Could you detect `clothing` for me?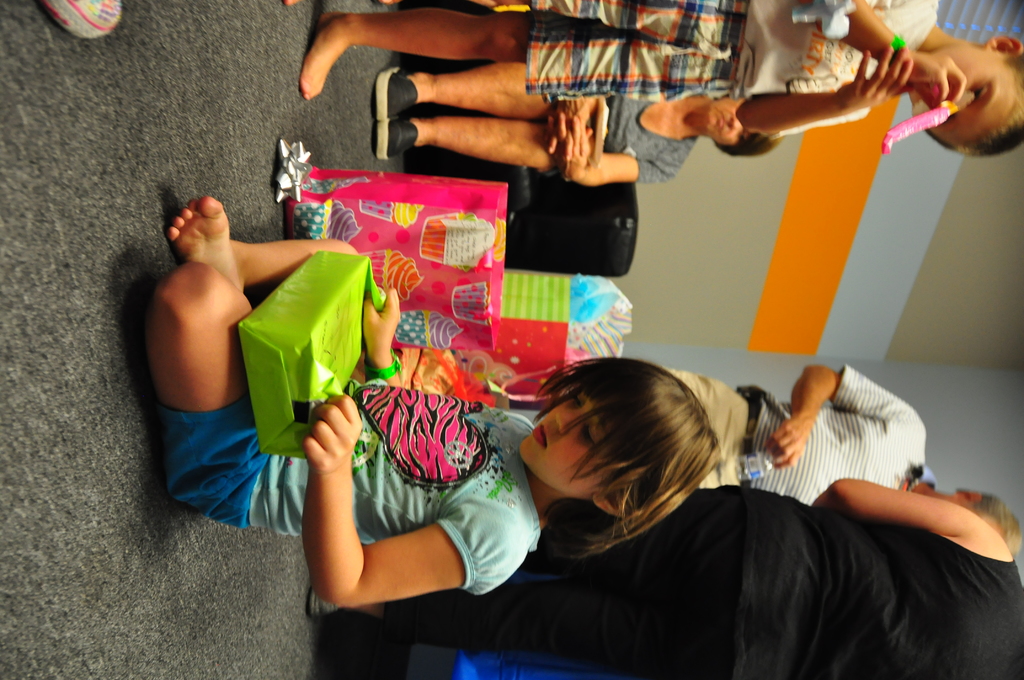
Detection result: <bbox>665, 366, 941, 490</bbox>.
